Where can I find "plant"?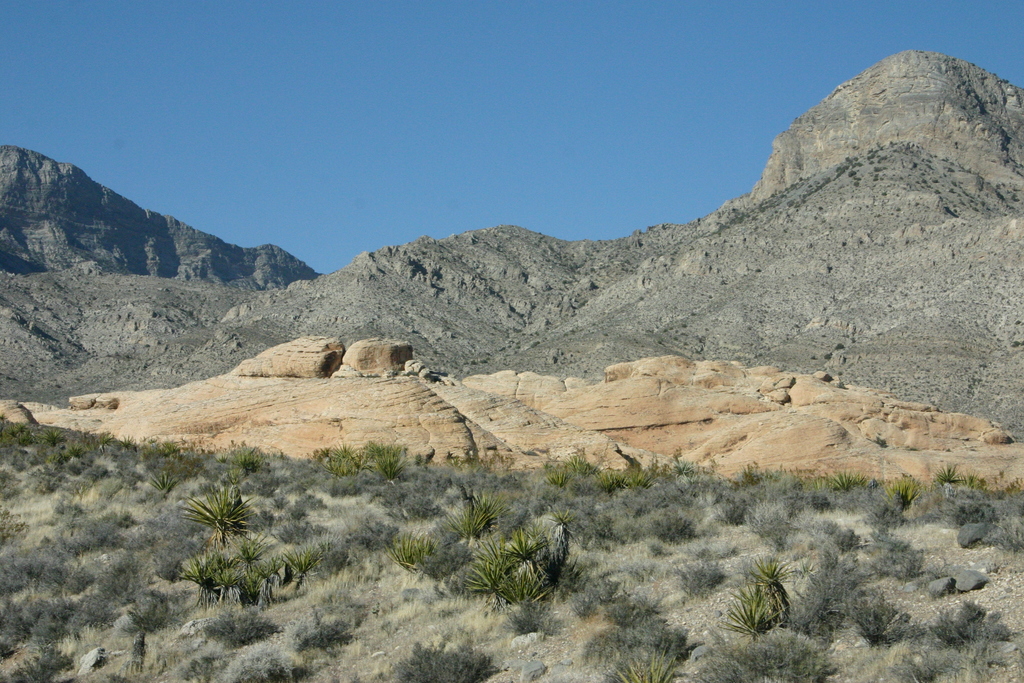
You can find it at (634, 456, 657, 489).
